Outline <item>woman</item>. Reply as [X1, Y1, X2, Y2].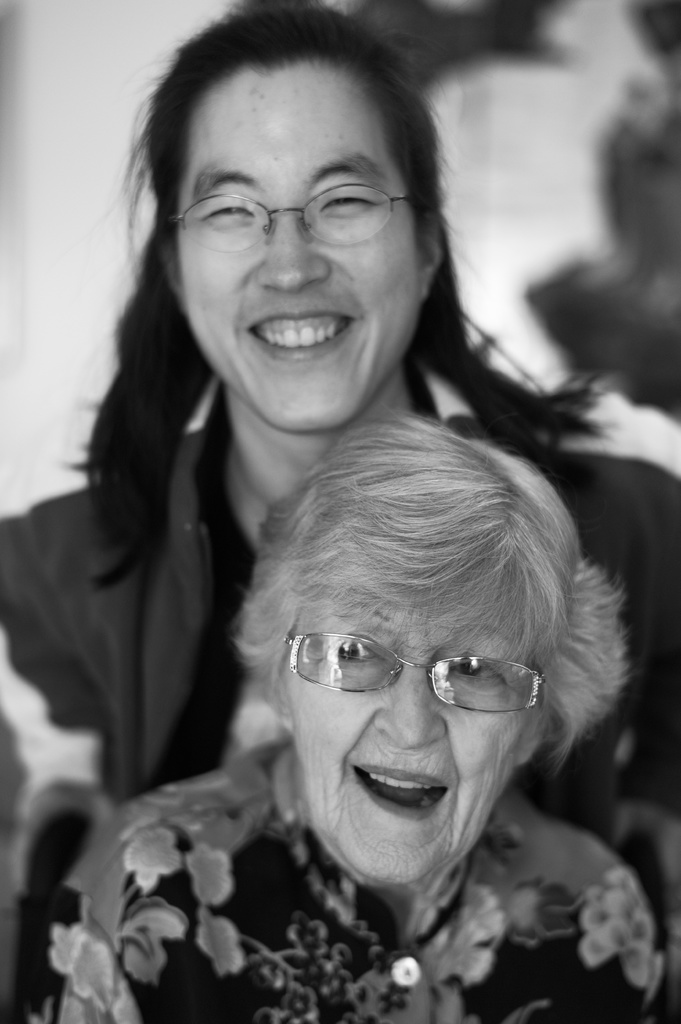
[23, 410, 667, 1023].
